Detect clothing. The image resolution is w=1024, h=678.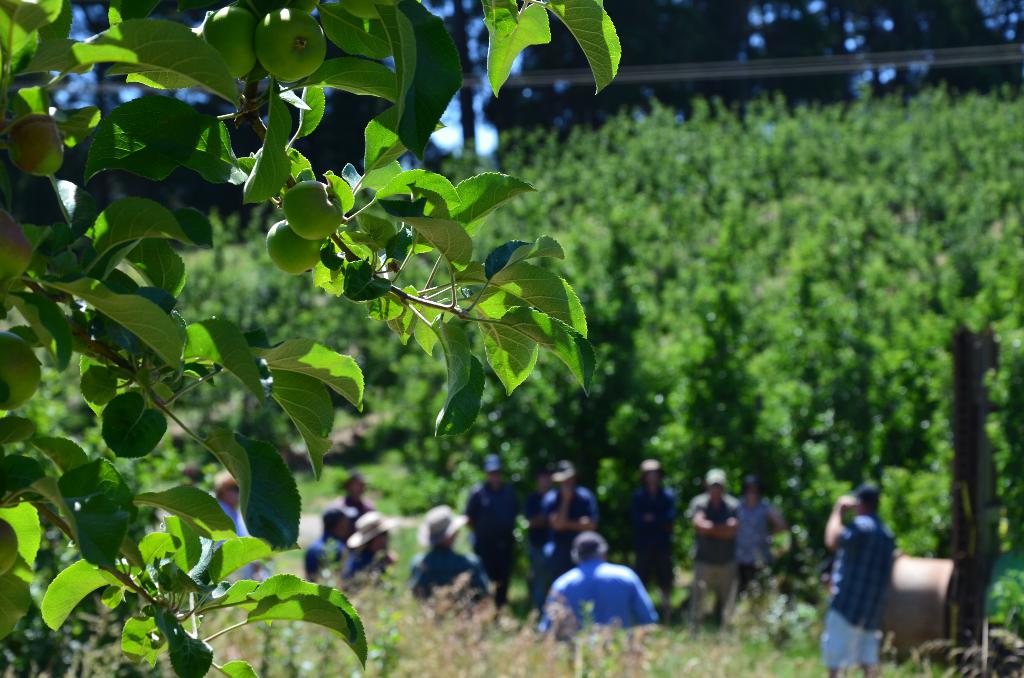
[x1=410, y1=545, x2=493, y2=604].
